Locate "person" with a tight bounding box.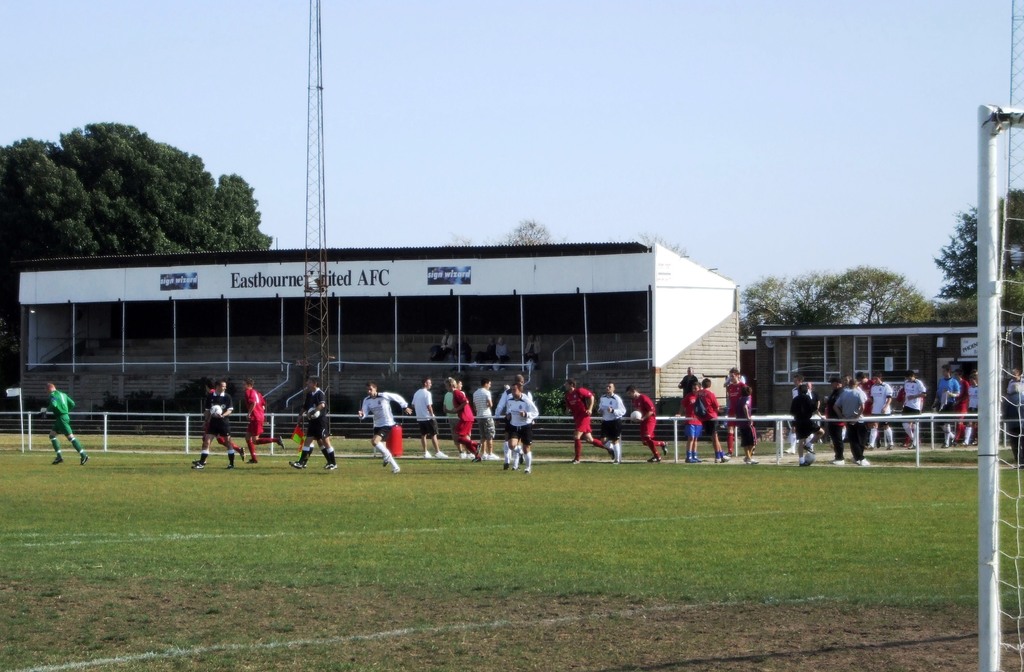
rect(363, 386, 408, 471).
